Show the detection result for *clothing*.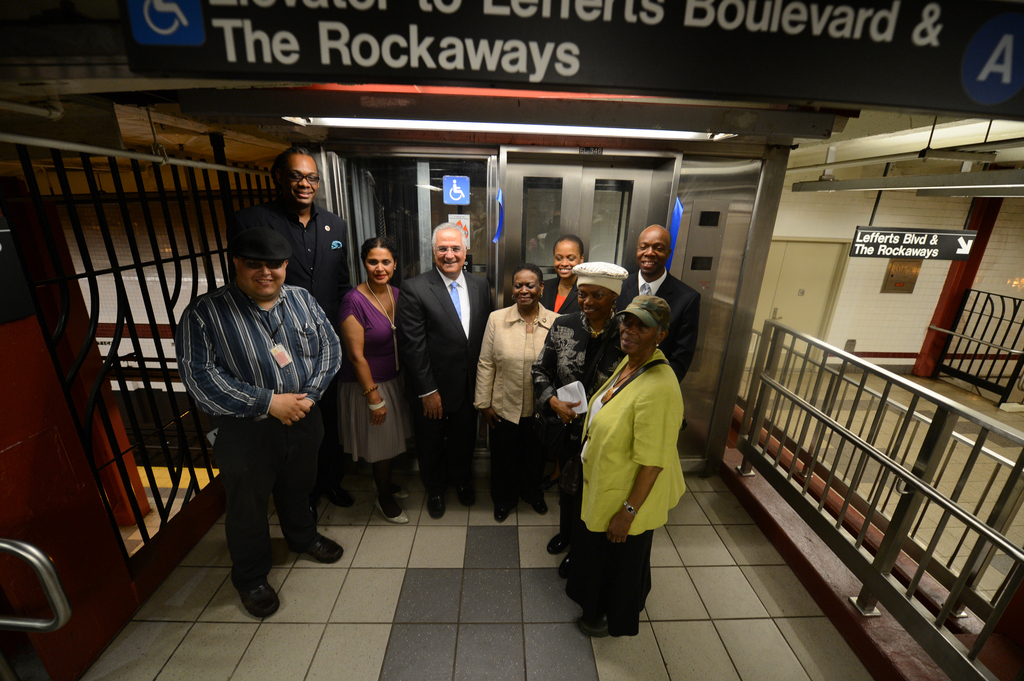
crop(571, 314, 695, 625).
